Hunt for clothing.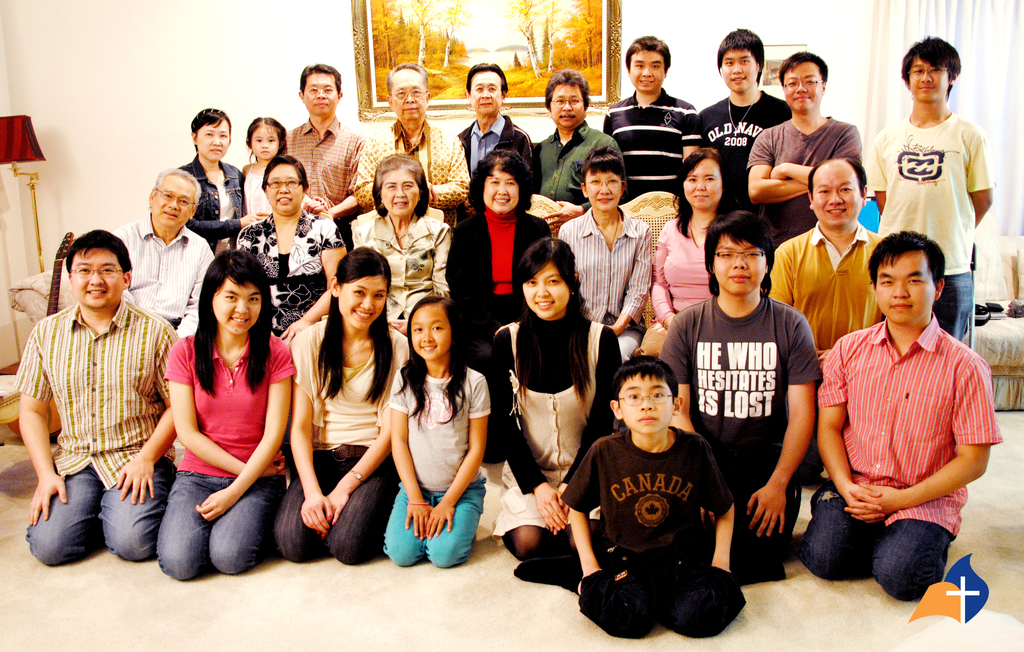
Hunted down at (351, 208, 452, 343).
